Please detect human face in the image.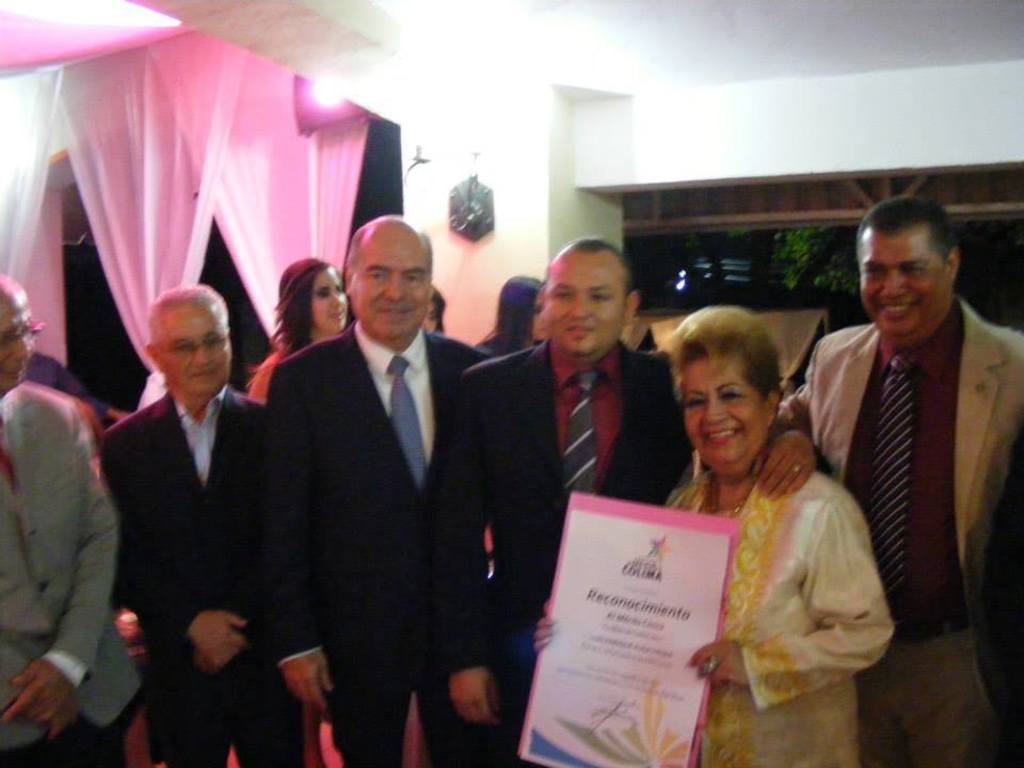
l=860, t=233, r=949, b=337.
